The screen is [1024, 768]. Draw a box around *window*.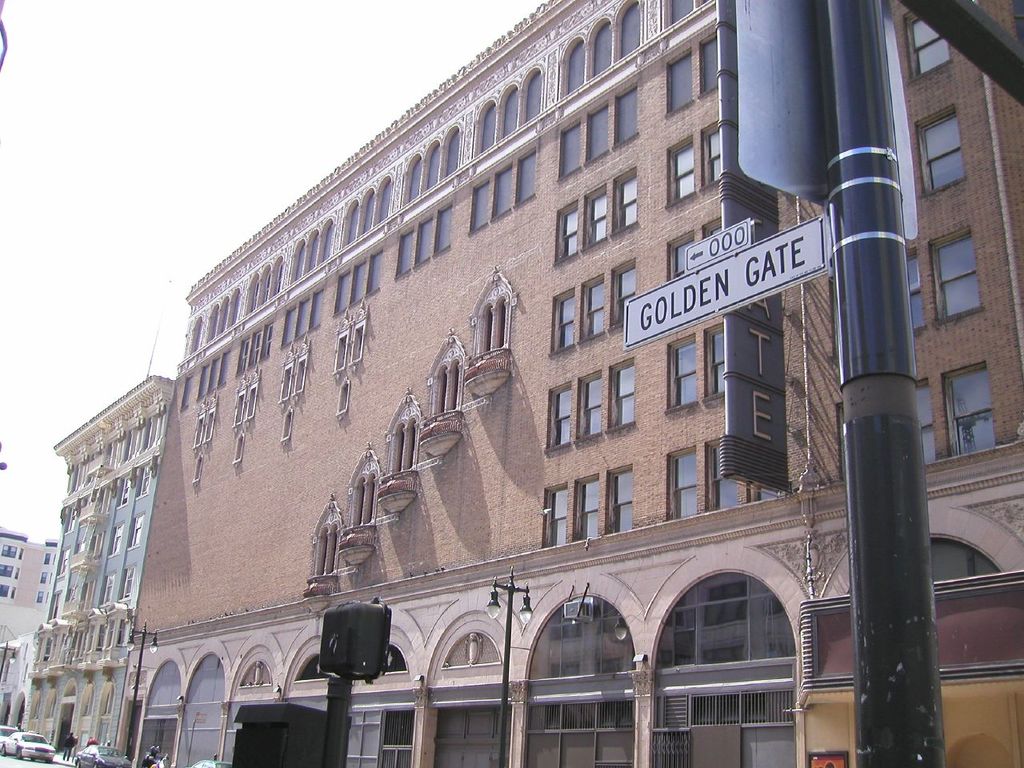
bbox(529, 69, 541, 119).
